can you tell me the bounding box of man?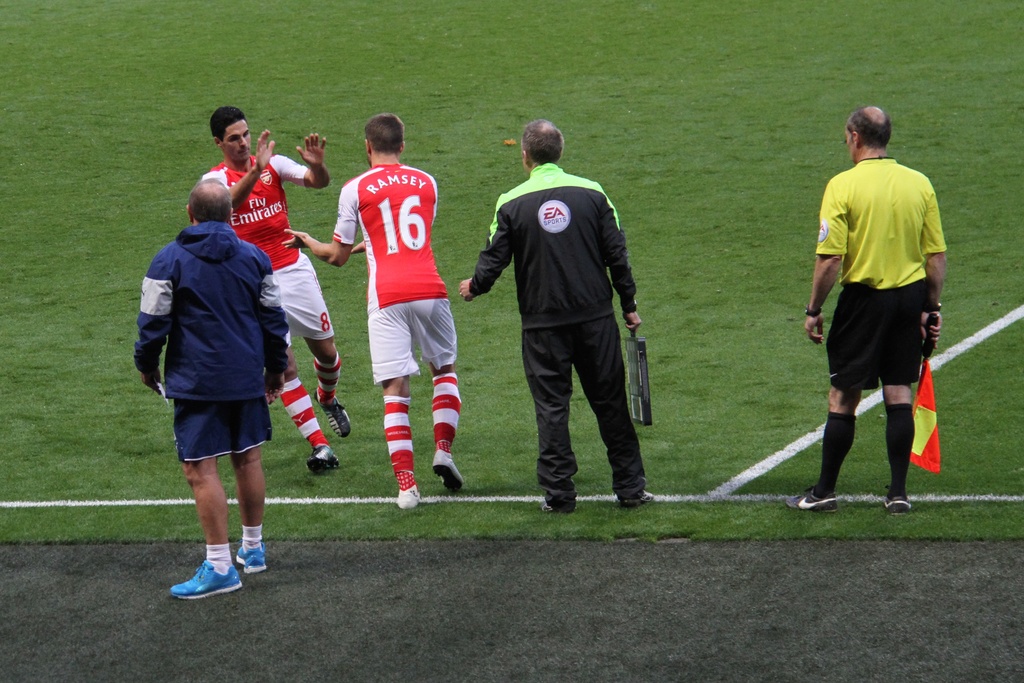
box(134, 180, 290, 600).
